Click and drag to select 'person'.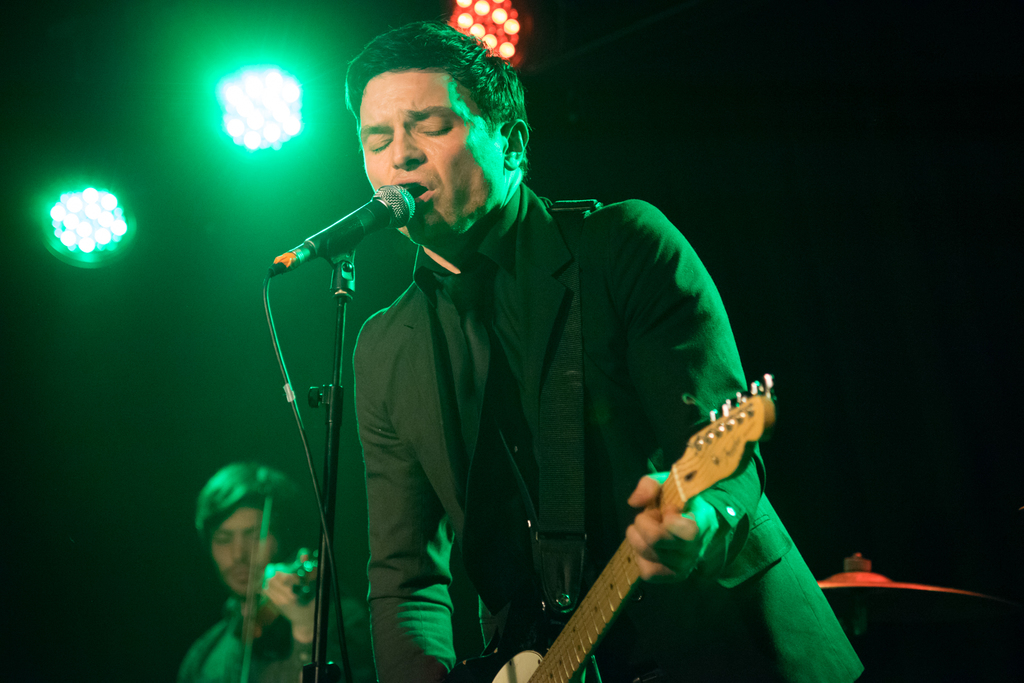
Selection: select_region(174, 467, 369, 682).
